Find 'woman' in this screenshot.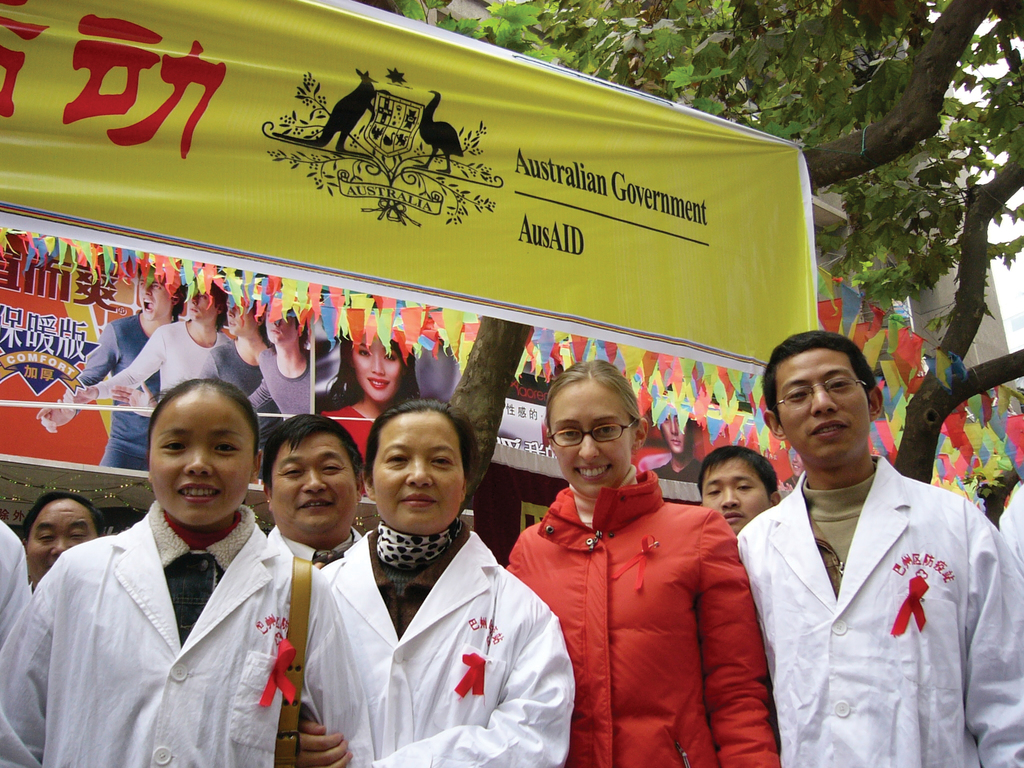
The bounding box for 'woman' is detection(503, 359, 780, 767).
